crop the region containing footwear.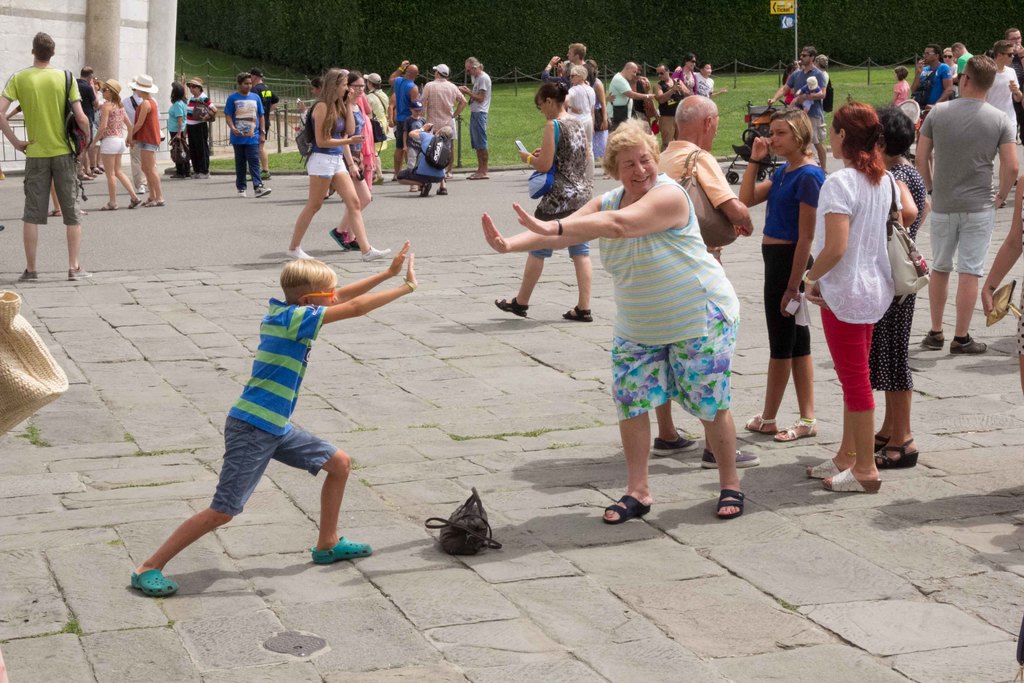
Crop region: {"x1": 346, "y1": 236, "x2": 364, "y2": 251}.
